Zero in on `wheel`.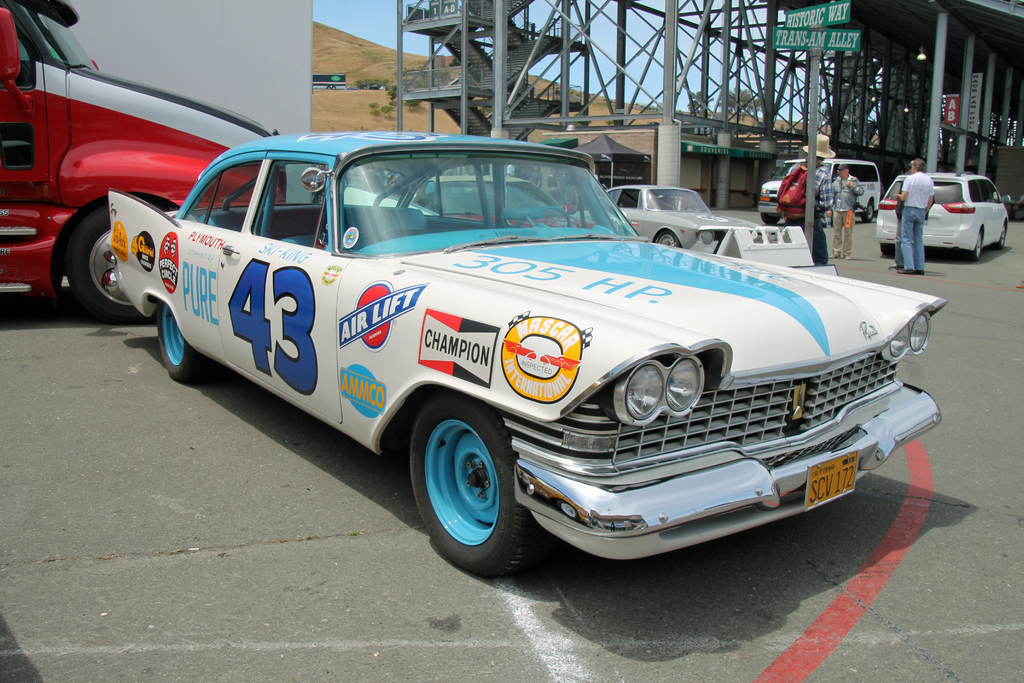
Zeroed in: {"left": 657, "top": 230, "right": 679, "bottom": 247}.
